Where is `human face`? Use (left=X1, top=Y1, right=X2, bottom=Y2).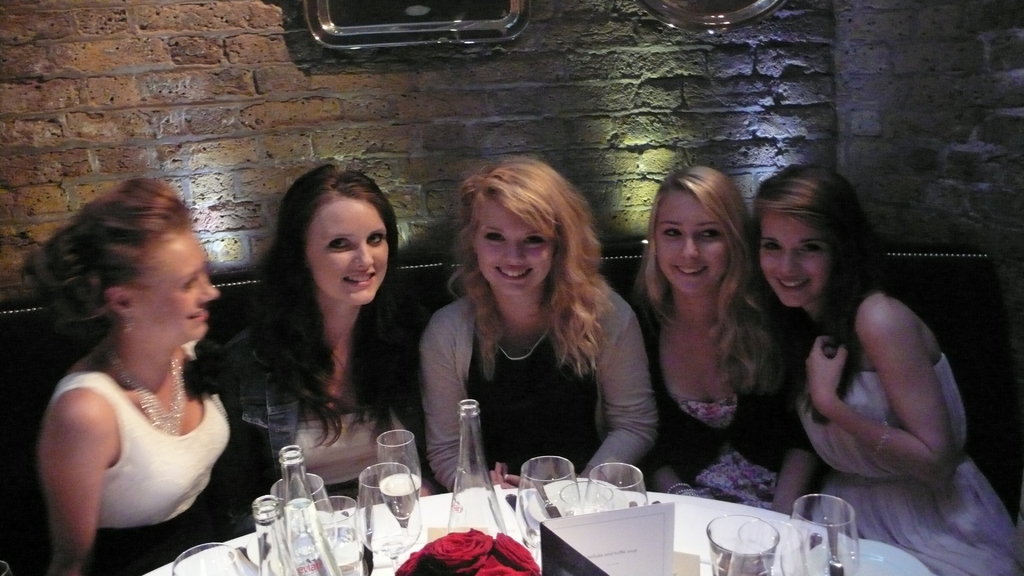
(left=305, top=198, right=388, bottom=304).
